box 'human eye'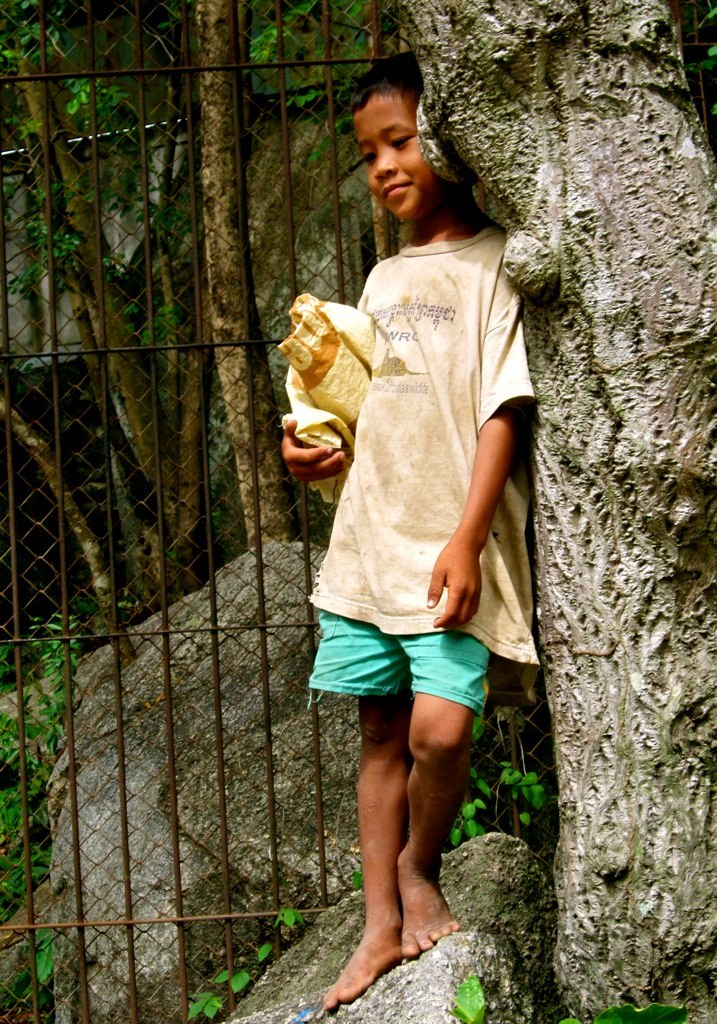
<bbox>360, 143, 378, 167</bbox>
